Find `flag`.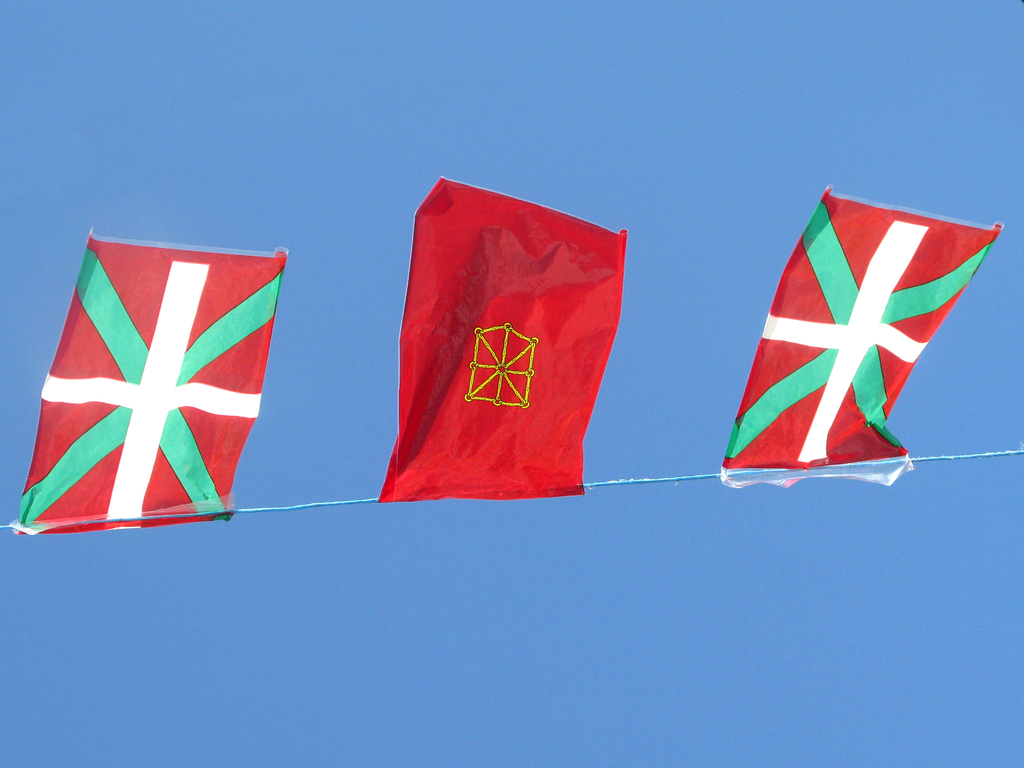
{"x1": 13, "y1": 223, "x2": 296, "y2": 535}.
